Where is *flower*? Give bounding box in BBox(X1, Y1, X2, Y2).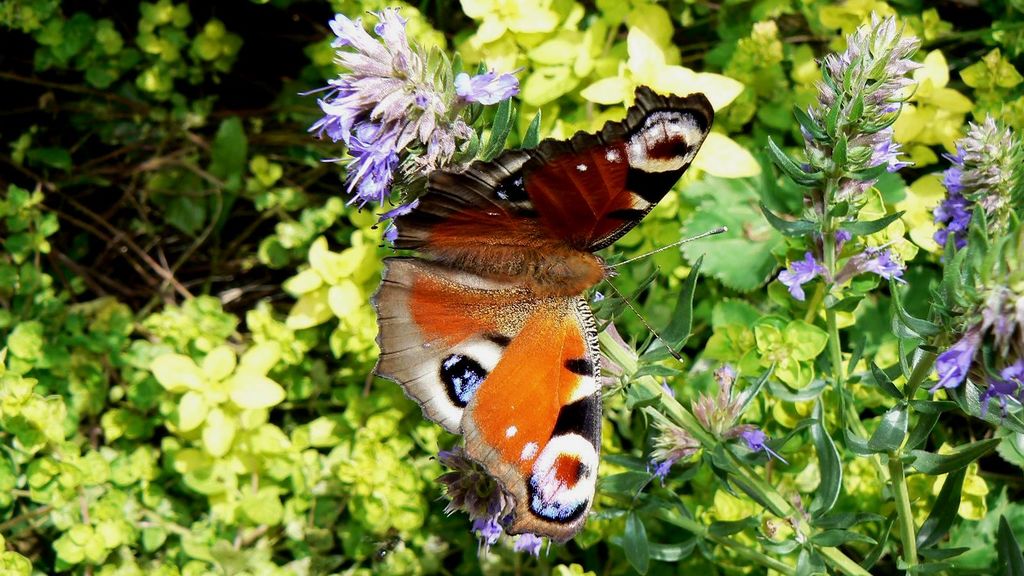
BBox(297, 3, 451, 206).
